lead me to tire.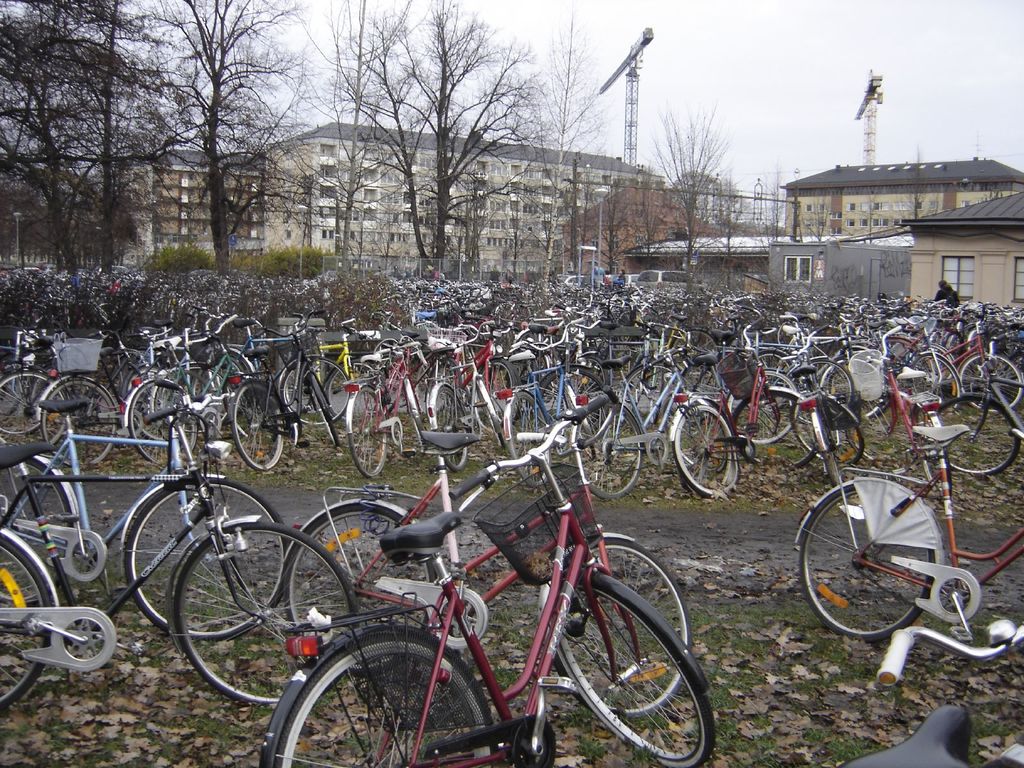
Lead to <bbox>337, 387, 387, 480</bbox>.
